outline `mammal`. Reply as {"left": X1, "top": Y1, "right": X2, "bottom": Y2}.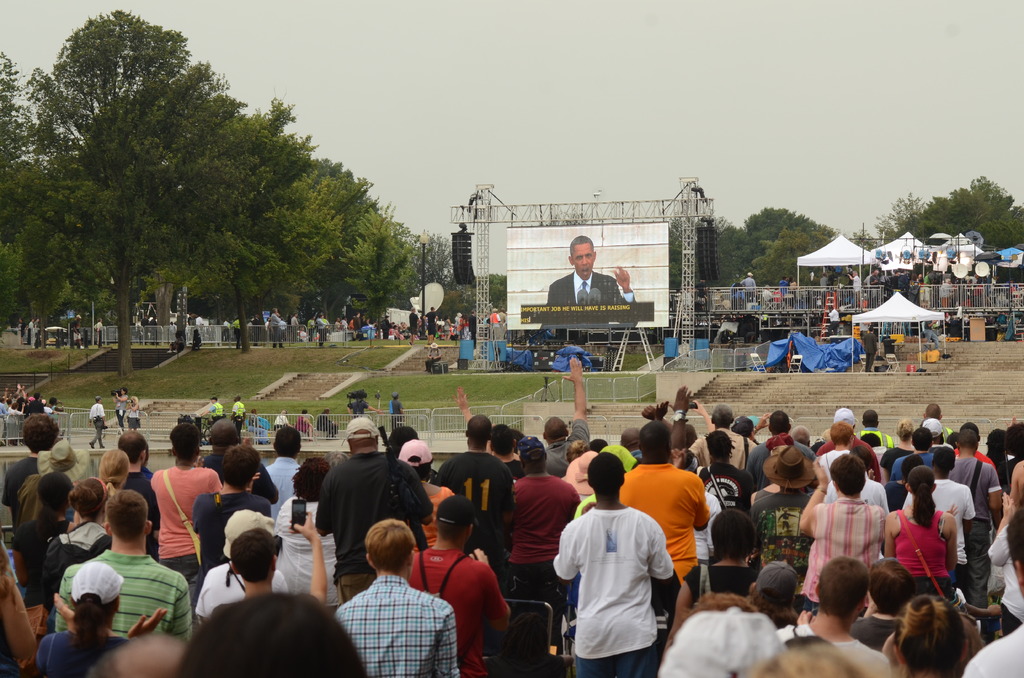
{"left": 425, "top": 341, "right": 442, "bottom": 371}.
